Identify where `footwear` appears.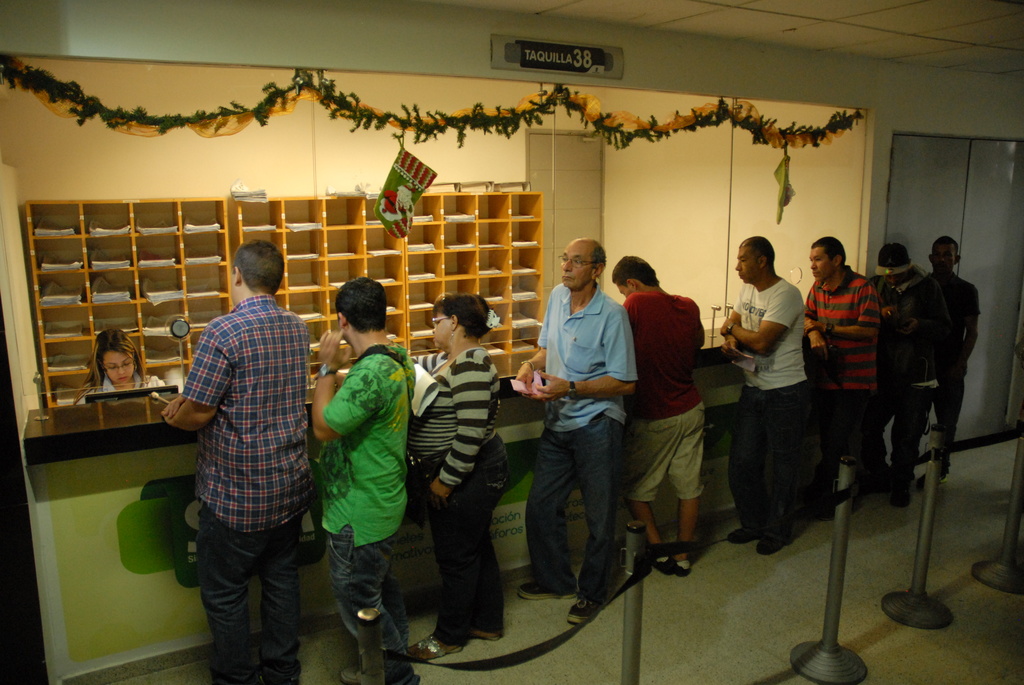
Appears at (336,665,362,684).
